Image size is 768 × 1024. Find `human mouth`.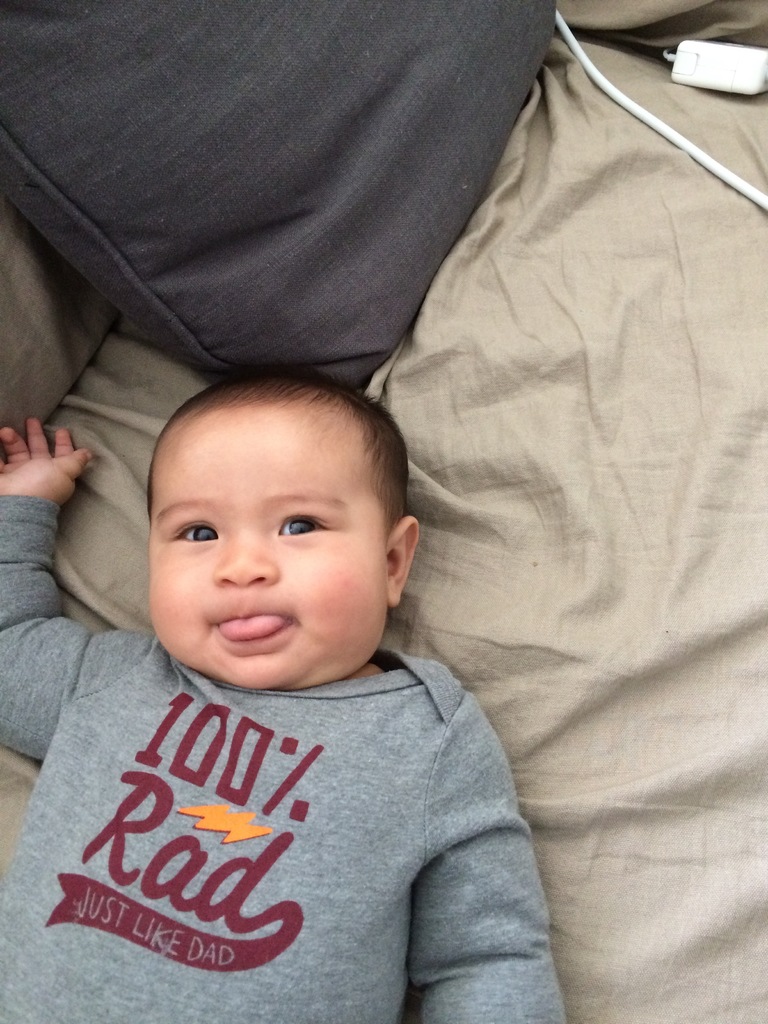
x1=214, y1=613, x2=293, y2=643.
